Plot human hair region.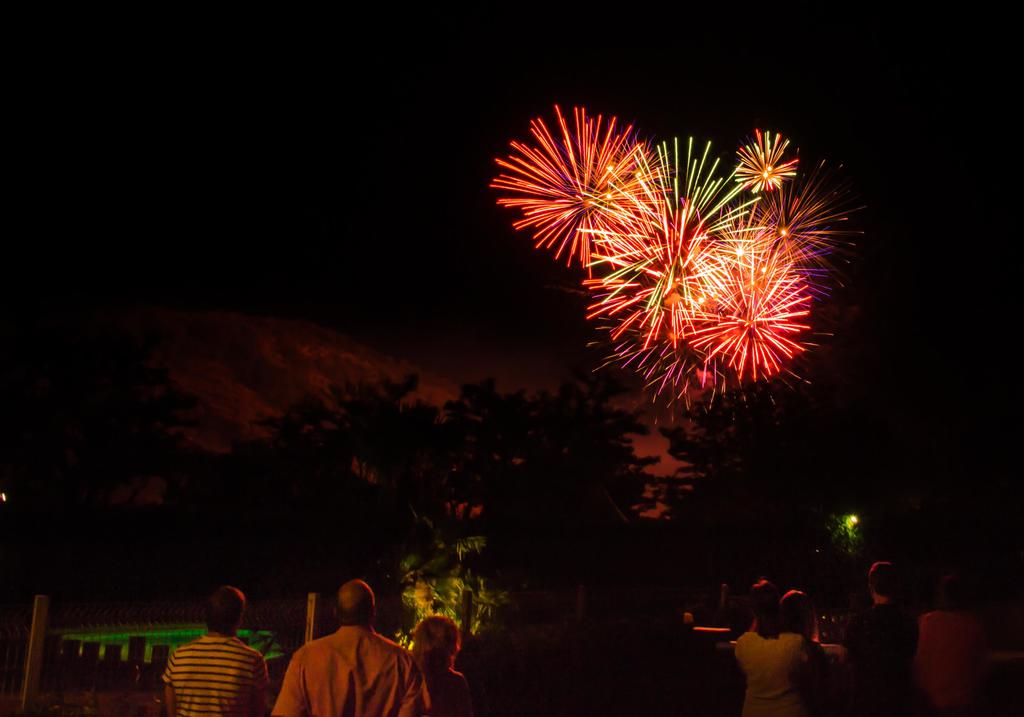
Plotted at 410,613,459,663.
